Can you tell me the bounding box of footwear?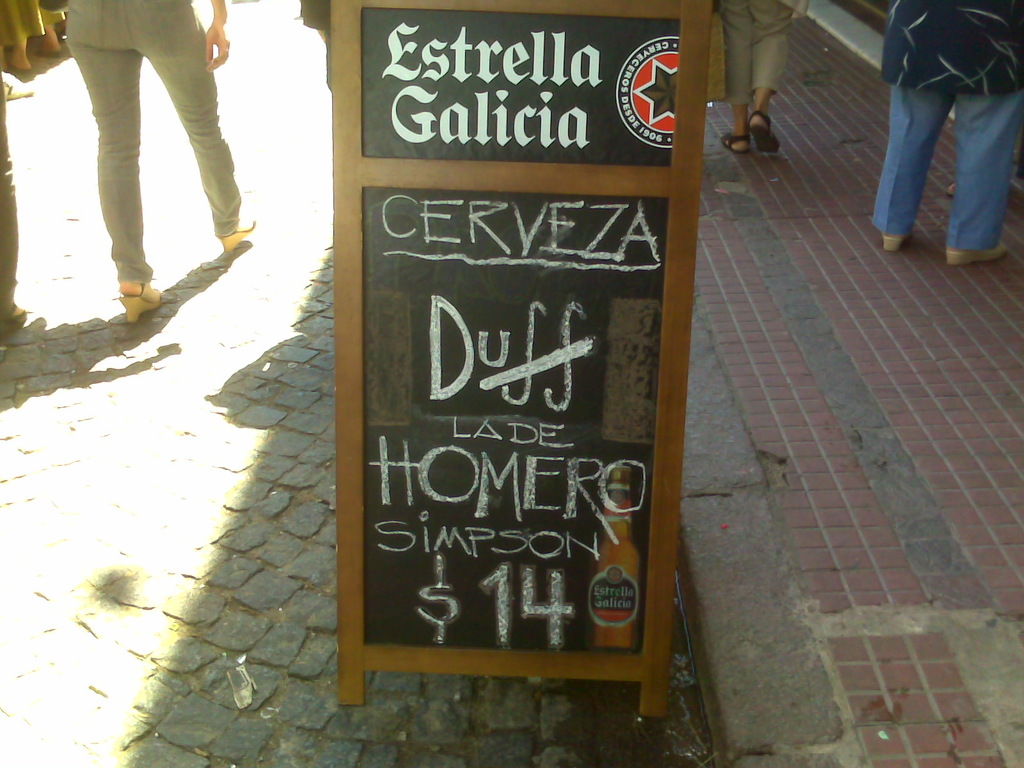
{"left": 0, "top": 303, "right": 25, "bottom": 331}.
